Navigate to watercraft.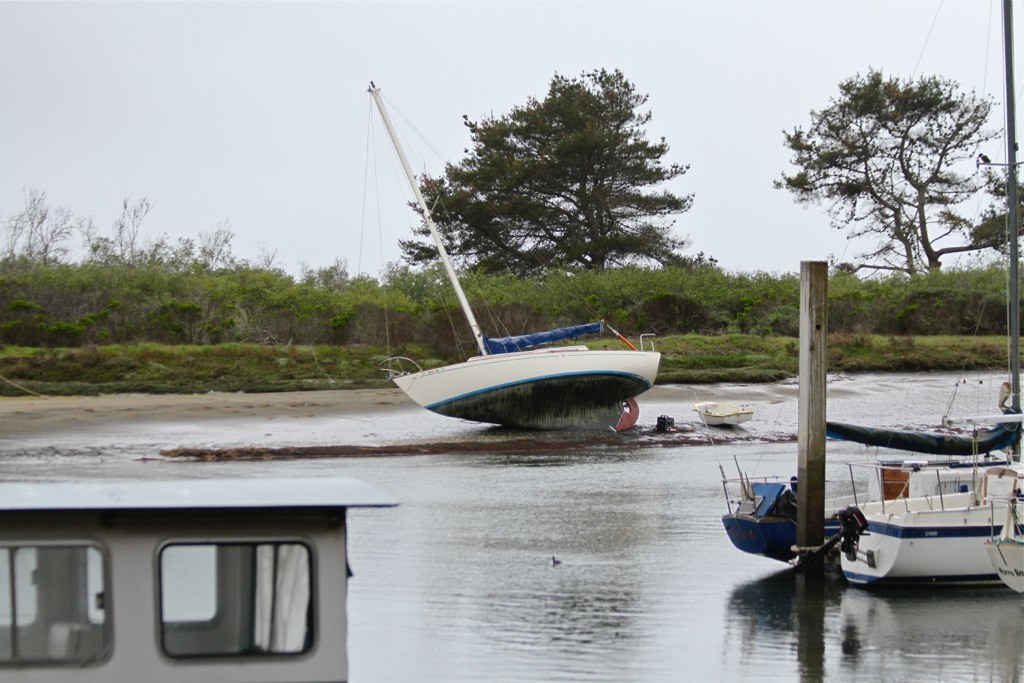
Navigation target: 0/461/403/682.
